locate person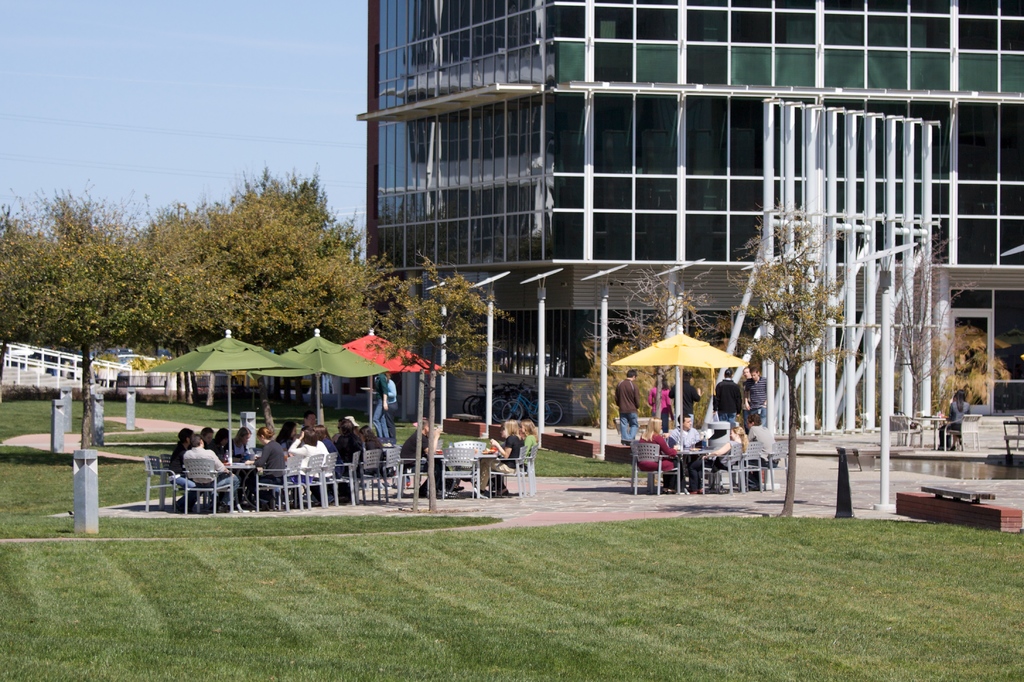
{"x1": 714, "y1": 363, "x2": 744, "y2": 423}
